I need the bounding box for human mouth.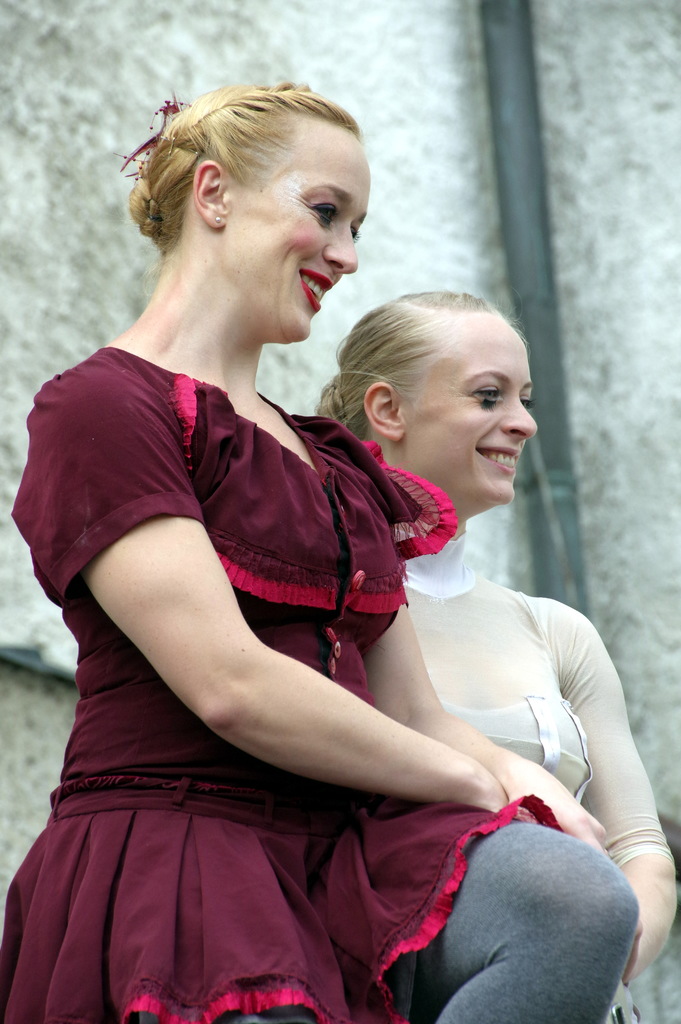
Here it is: x1=479, y1=450, x2=521, y2=469.
